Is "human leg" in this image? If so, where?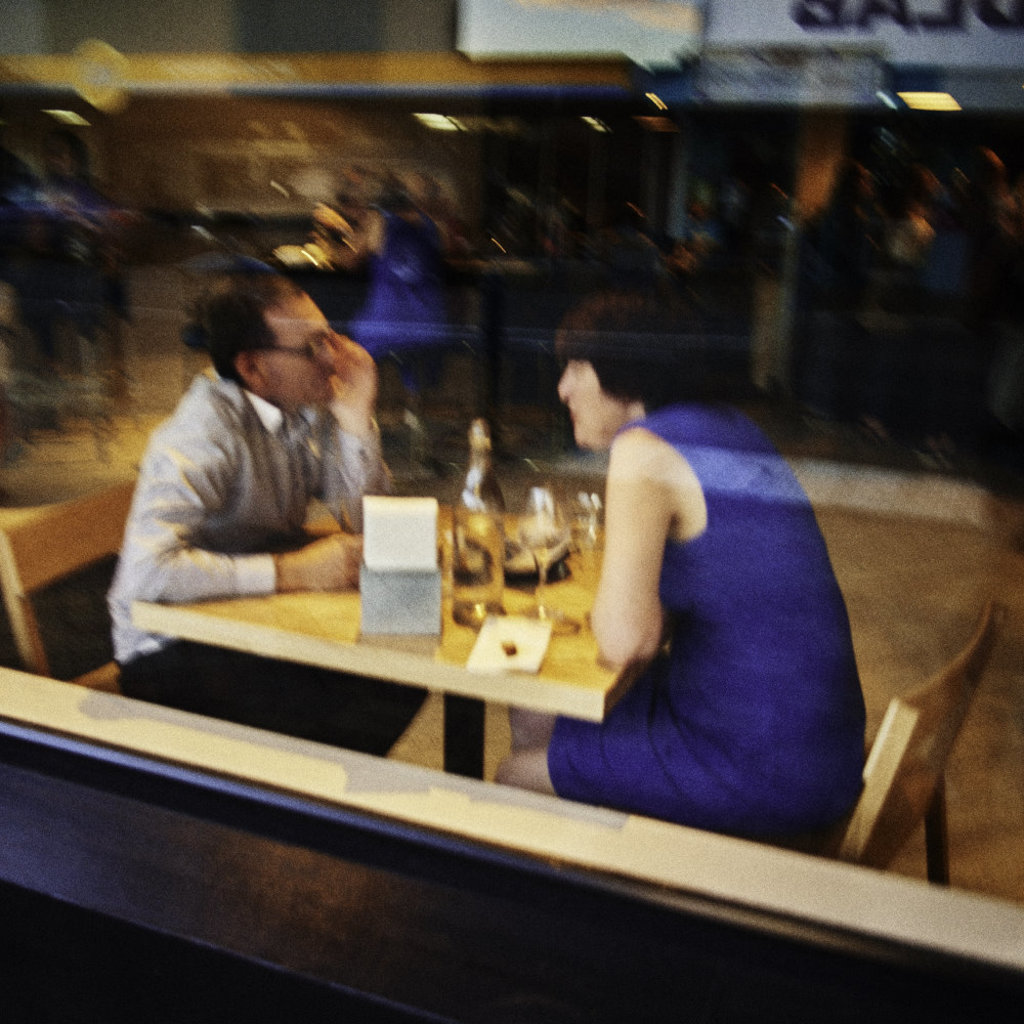
Yes, at <region>490, 711, 856, 862</region>.
